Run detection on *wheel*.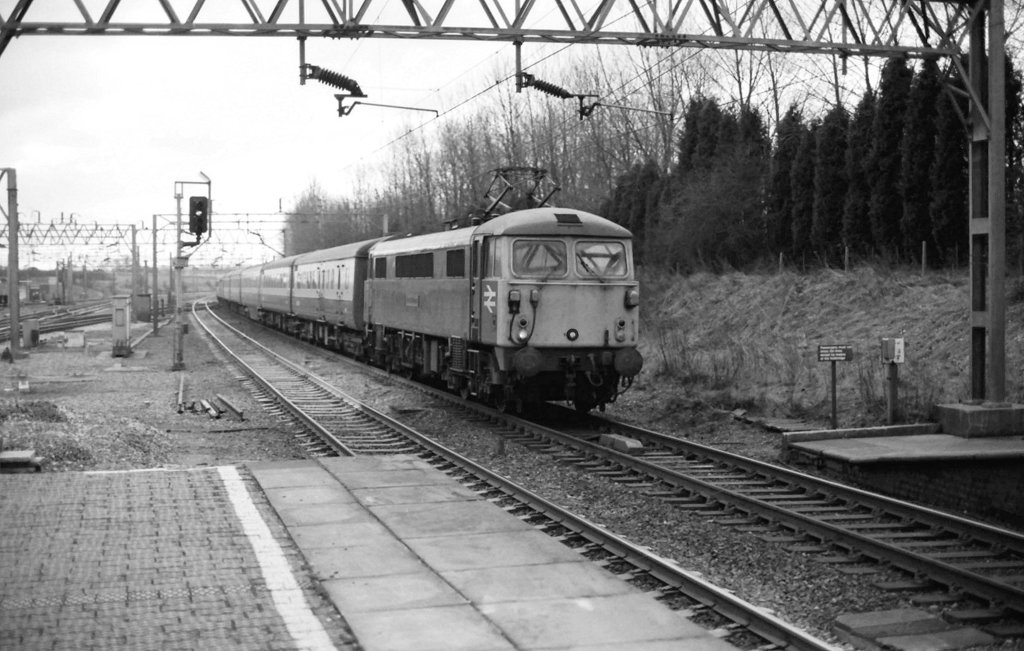
Result: (left=362, top=356, right=371, bottom=367).
